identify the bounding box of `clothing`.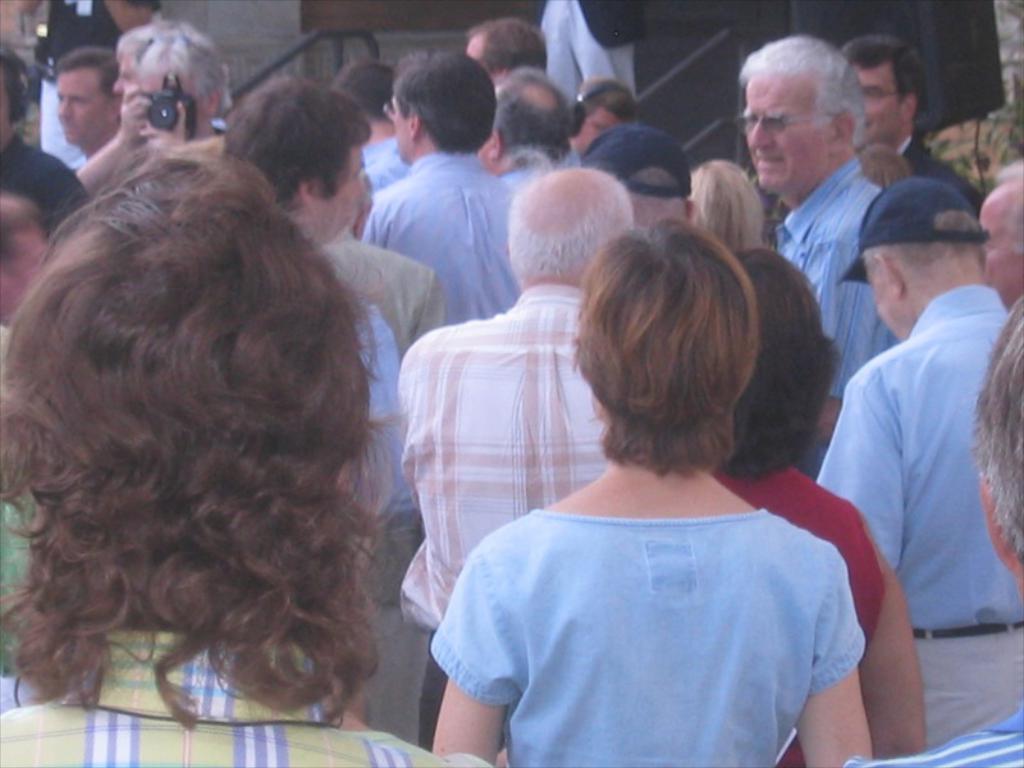
[x1=406, y1=287, x2=614, y2=625].
